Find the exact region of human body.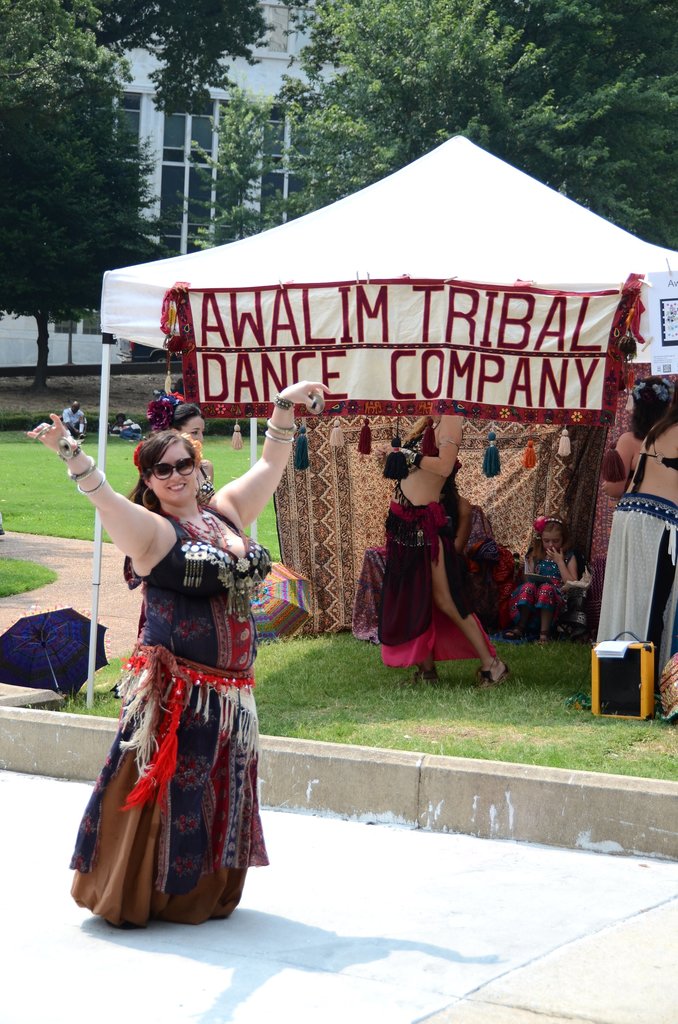
Exact region: 64, 407, 90, 442.
